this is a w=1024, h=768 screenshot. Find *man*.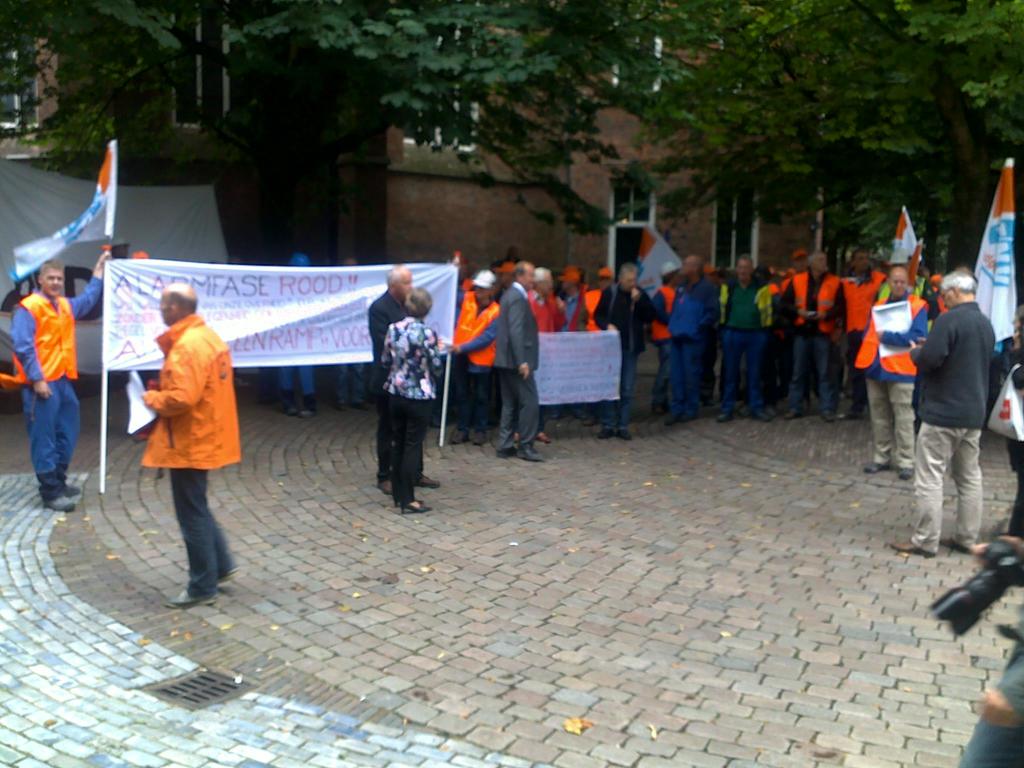
Bounding box: [136, 278, 246, 609].
